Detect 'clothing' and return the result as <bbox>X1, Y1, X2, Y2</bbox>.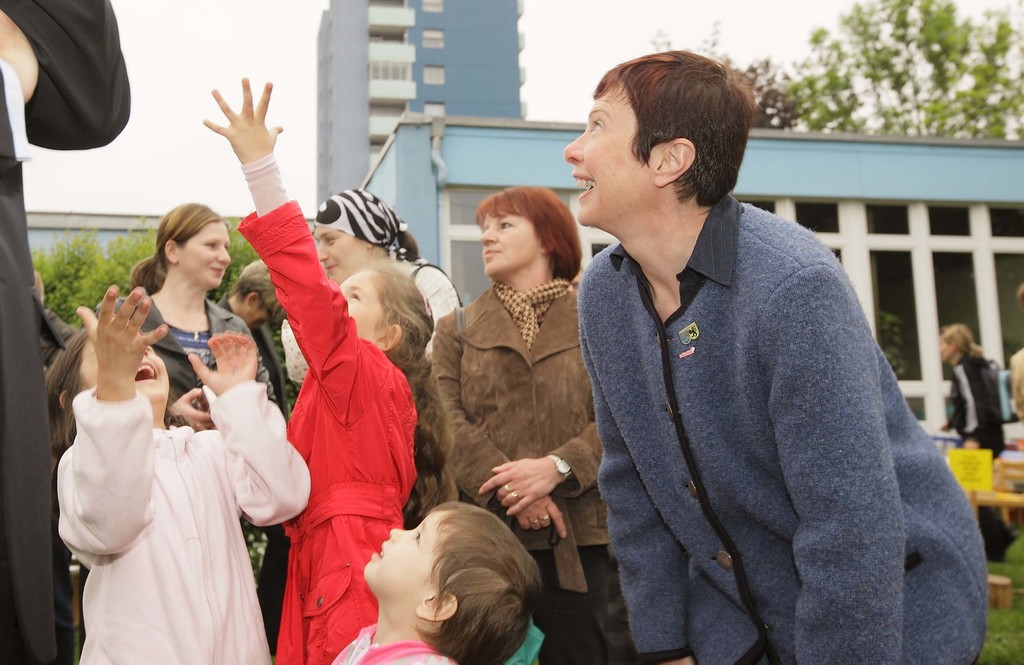
<bbox>49, 370, 315, 664</bbox>.
